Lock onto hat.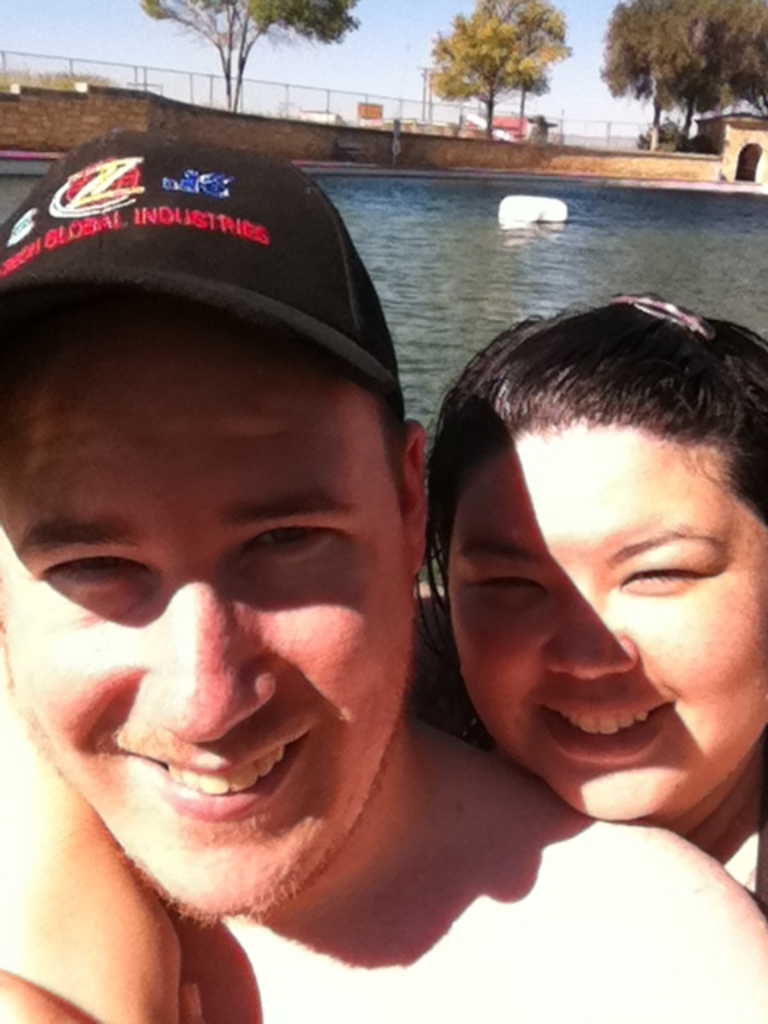
Locked: {"left": 0, "top": 134, "right": 405, "bottom": 398}.
